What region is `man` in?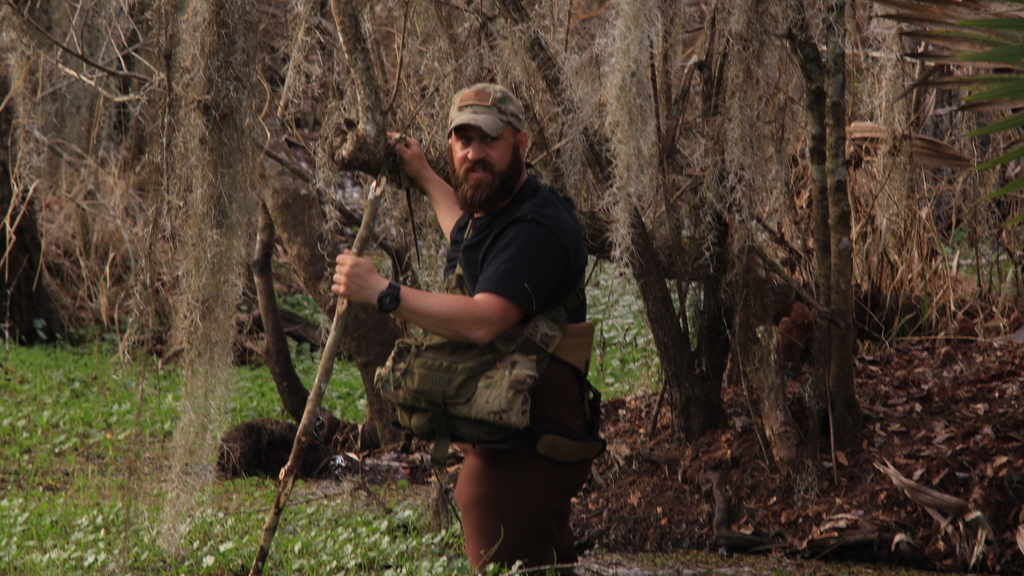
Rect(381, 55, 603, 572).
